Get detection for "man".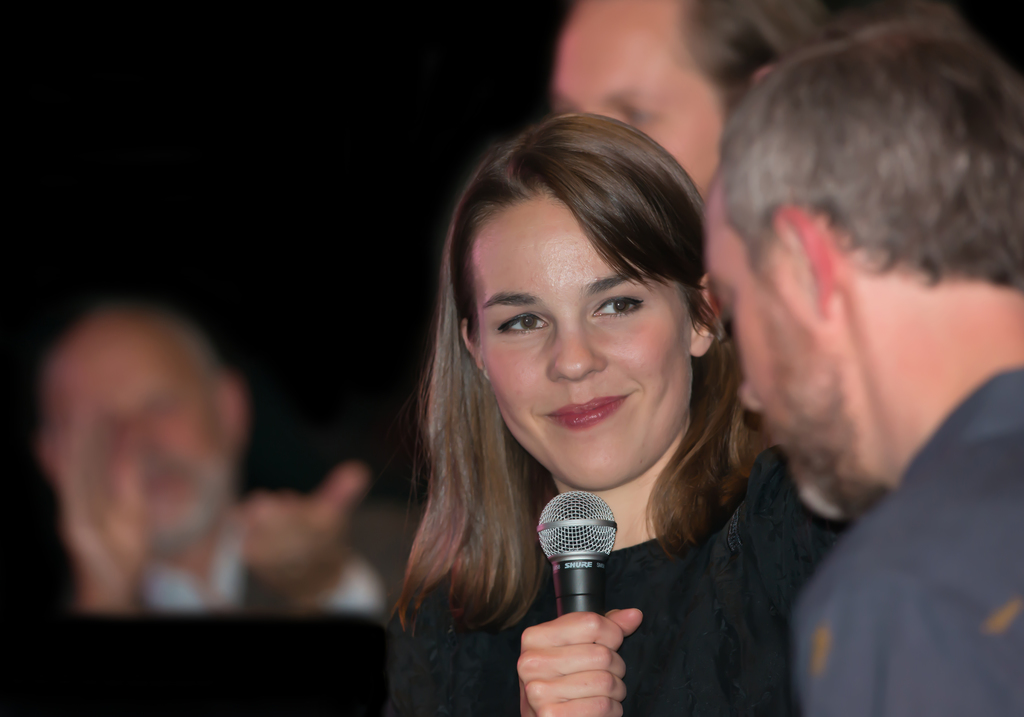
Detection: 36, 307, 397, 620.
